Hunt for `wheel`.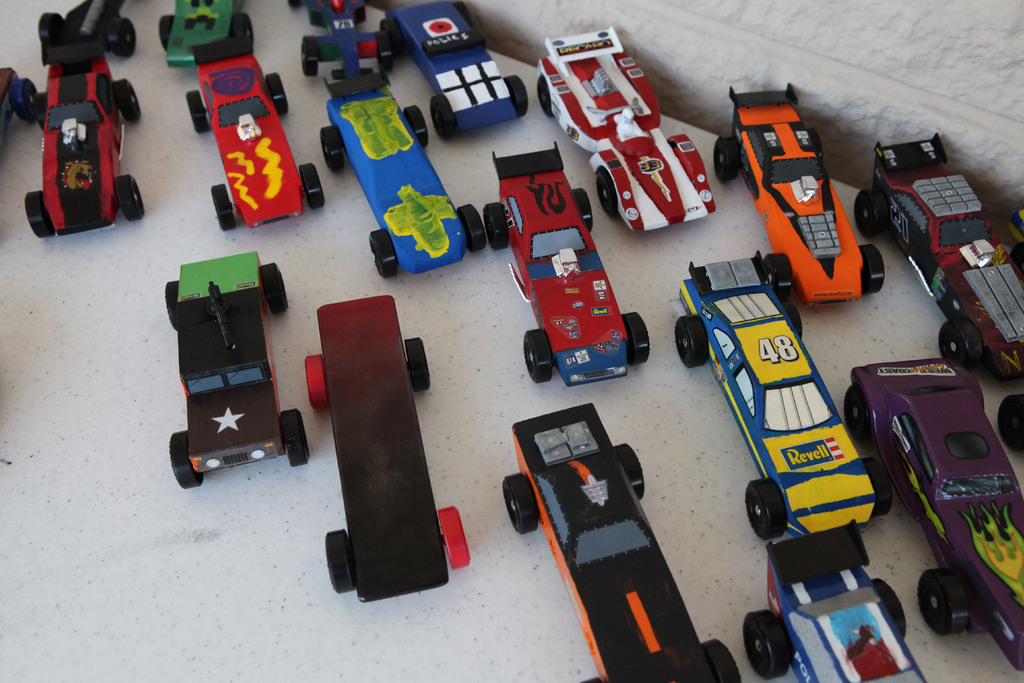
Hunted down at x1=861, y1=247, x2=887, y2=294.
